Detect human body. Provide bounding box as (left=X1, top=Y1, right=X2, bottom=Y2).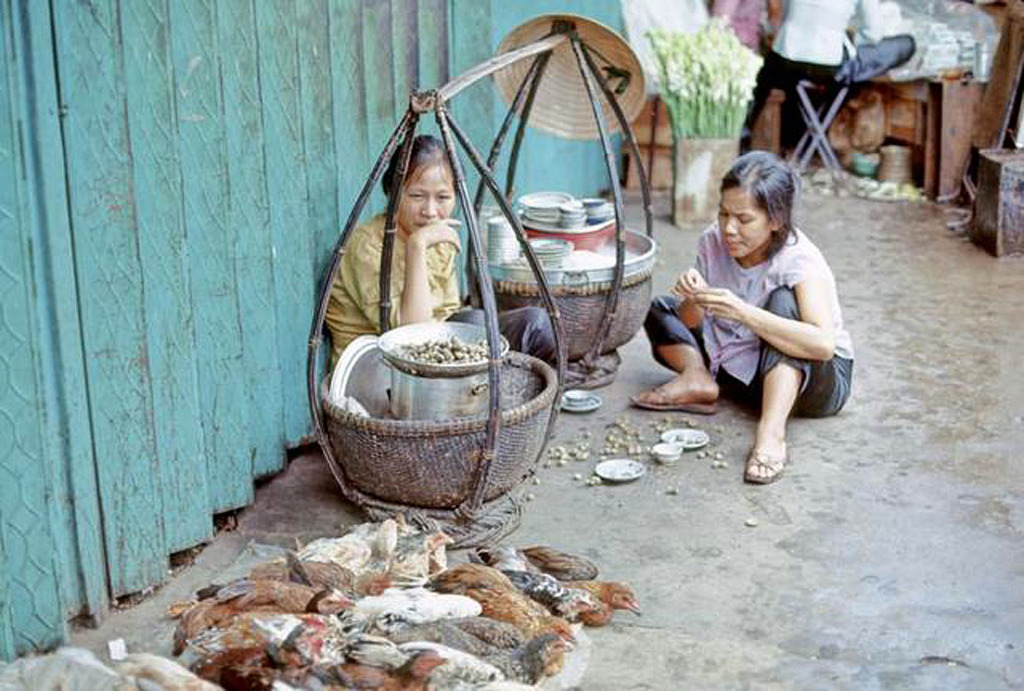
(left=769, top=0, right=908, bottom=86).
